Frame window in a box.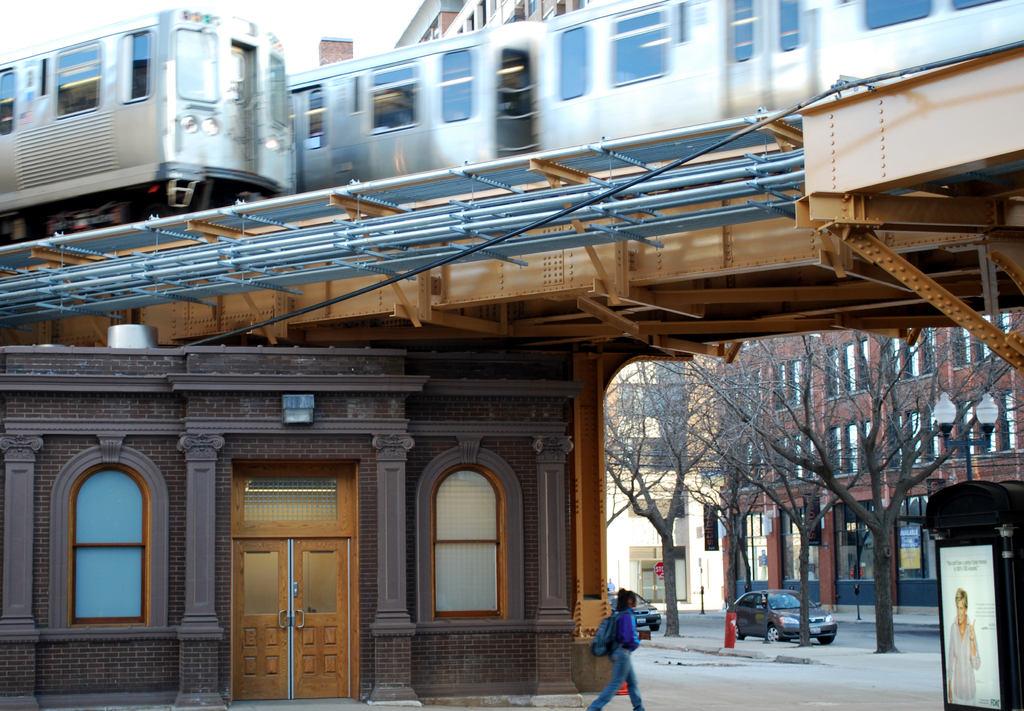
box(733, 512, 771, 587).
